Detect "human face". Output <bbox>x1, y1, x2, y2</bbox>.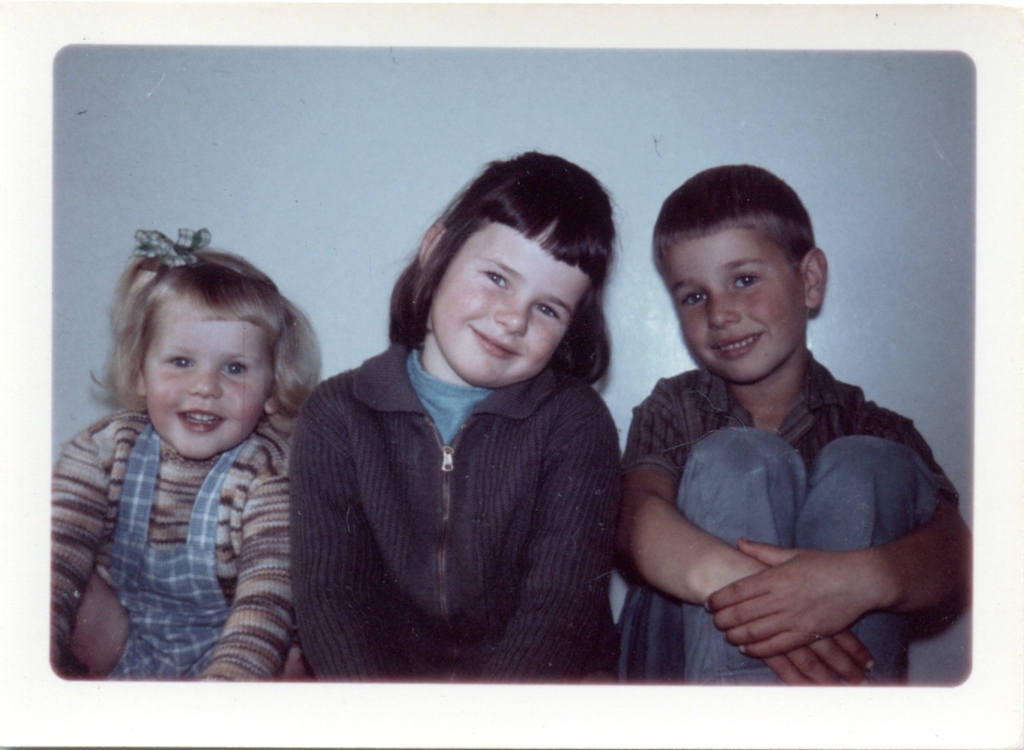
<bbox>426, 225, 594, 389</bbox>.
